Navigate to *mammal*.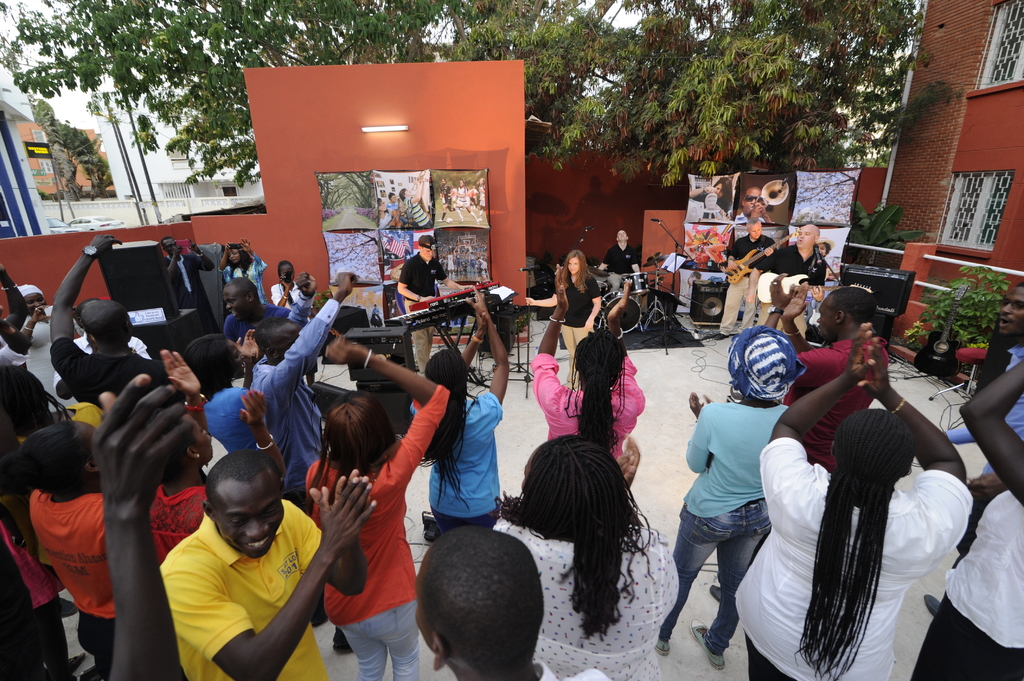
Navigation target: <box>740,186,769,223</box>.
